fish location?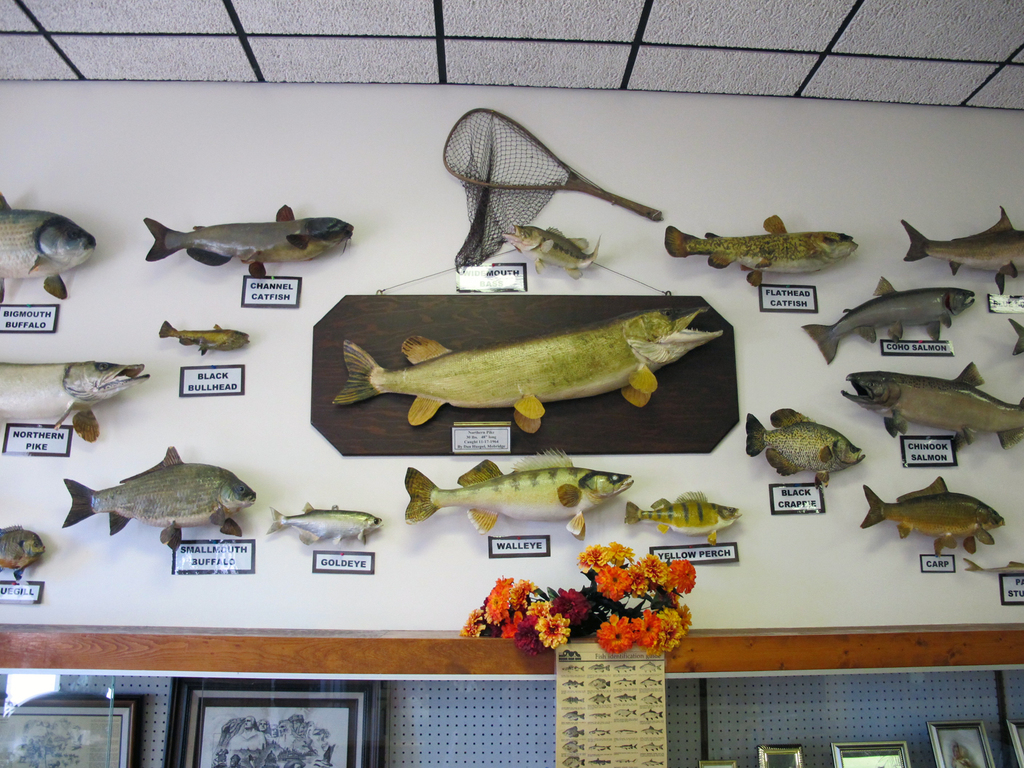
locate(742, 404, 867, 484)
